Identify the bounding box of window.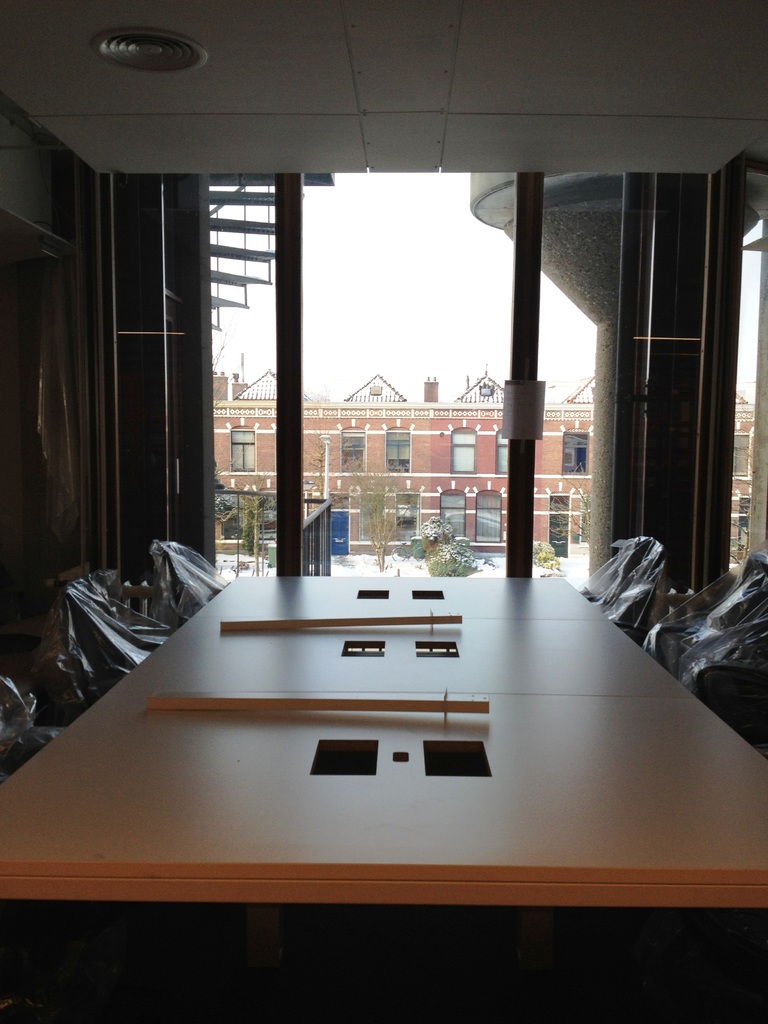
[473, 491, 501, 545].
